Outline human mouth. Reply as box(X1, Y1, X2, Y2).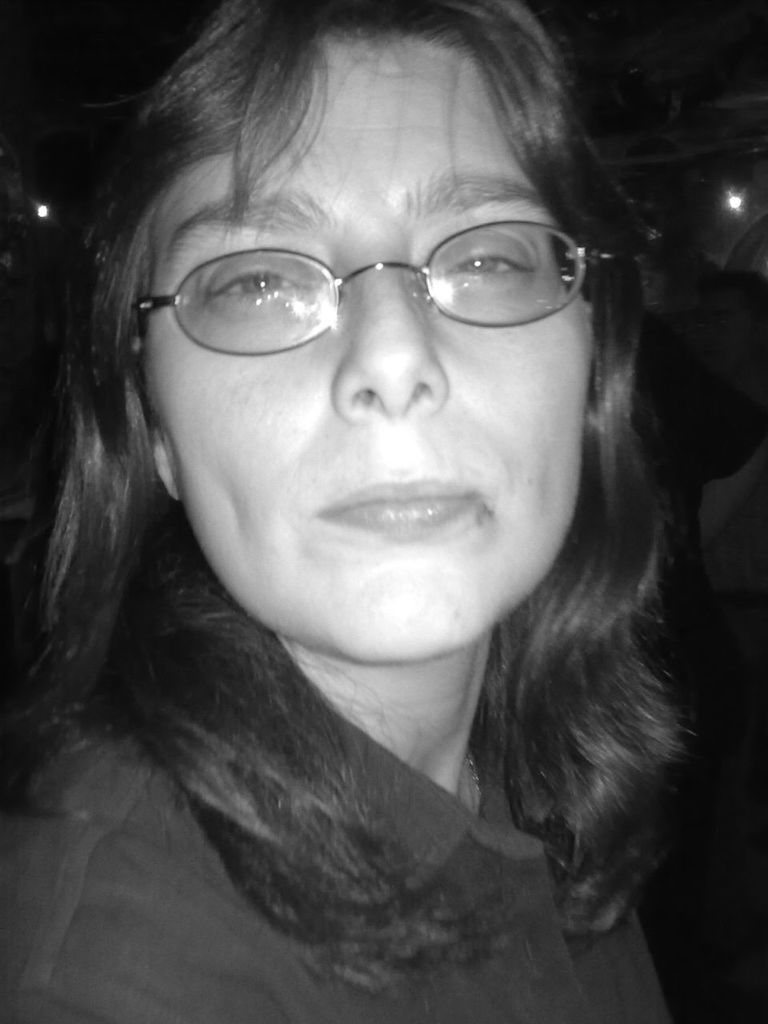
box(320, 470, 486, 544).
